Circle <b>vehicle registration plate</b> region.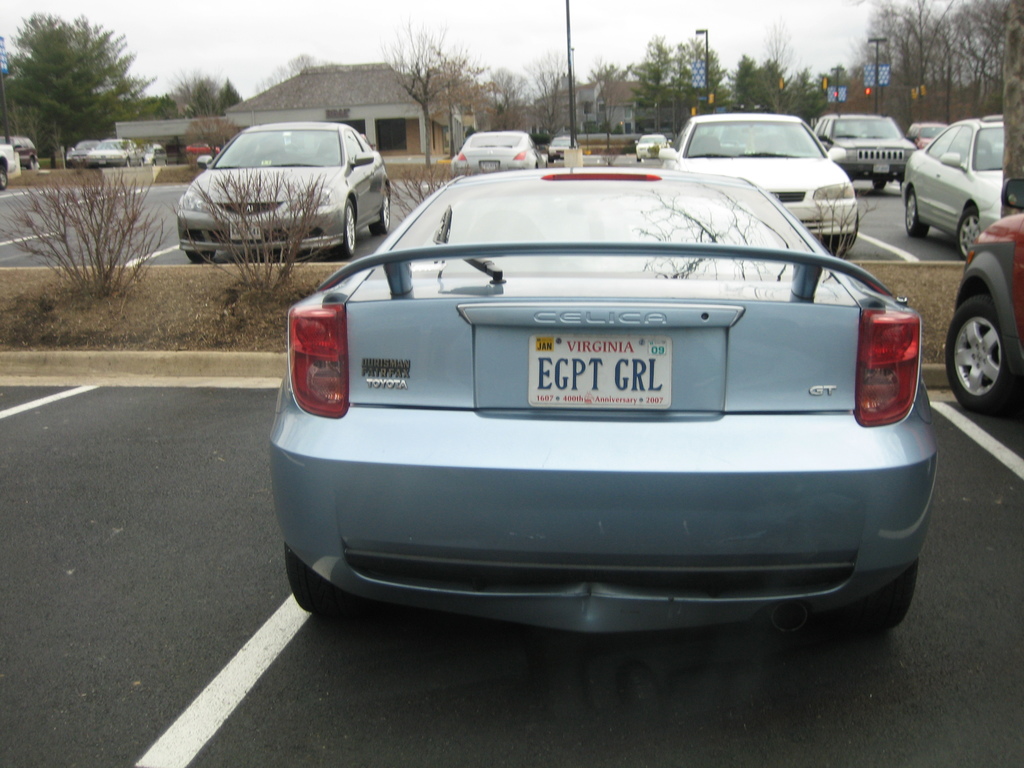
Region: rect(872, 161, 893, 175).
